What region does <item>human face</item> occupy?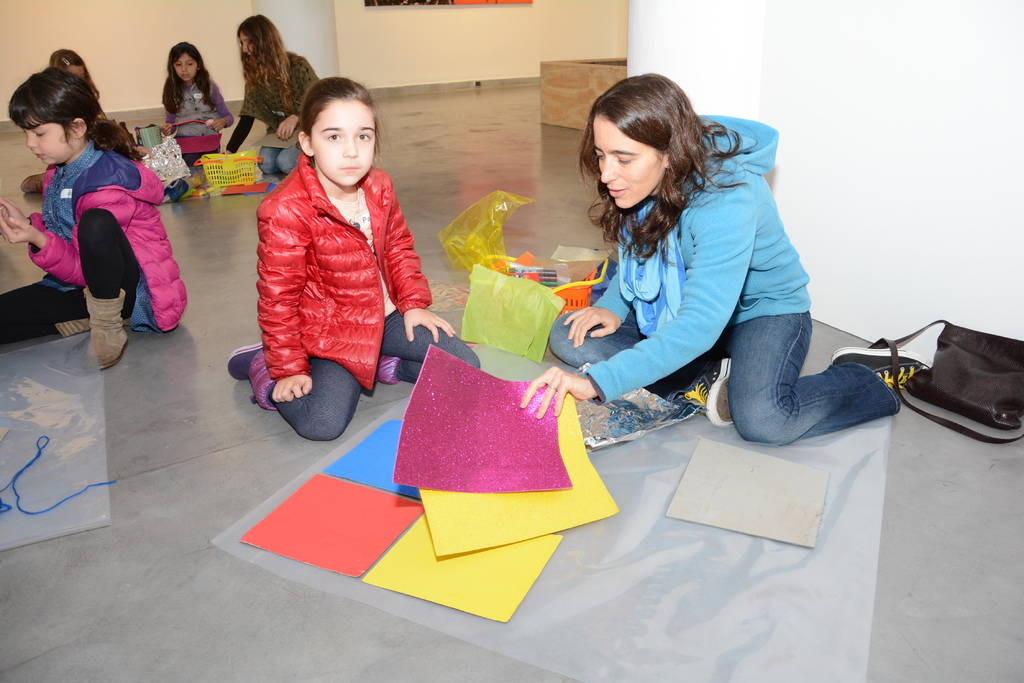
{"x1": 25, "y1": 115, "x2": 73, "y2": 165}.
